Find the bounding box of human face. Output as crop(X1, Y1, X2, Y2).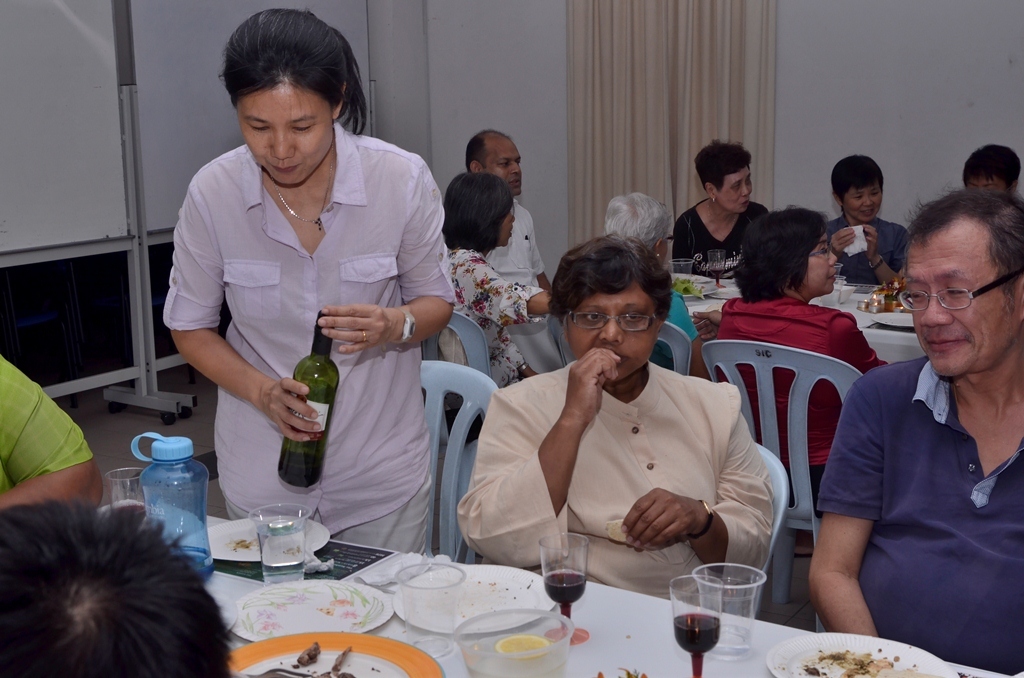
crop(717, 165, 753, 214).
